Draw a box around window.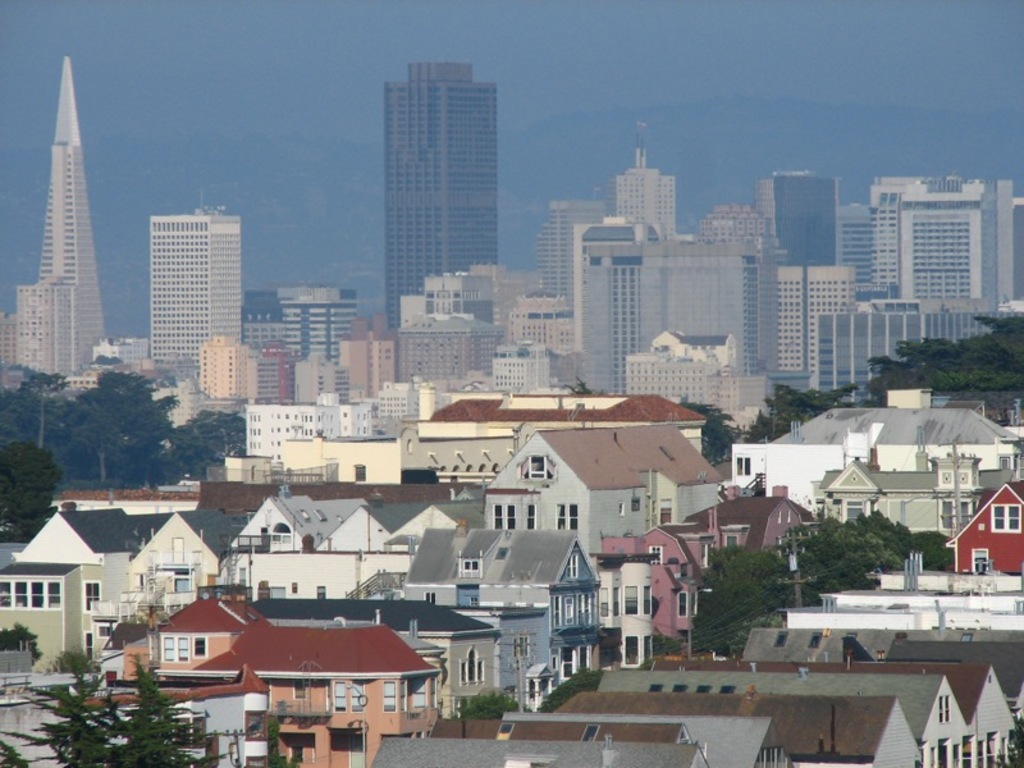
bbox=(553, 649, 572, 685).
